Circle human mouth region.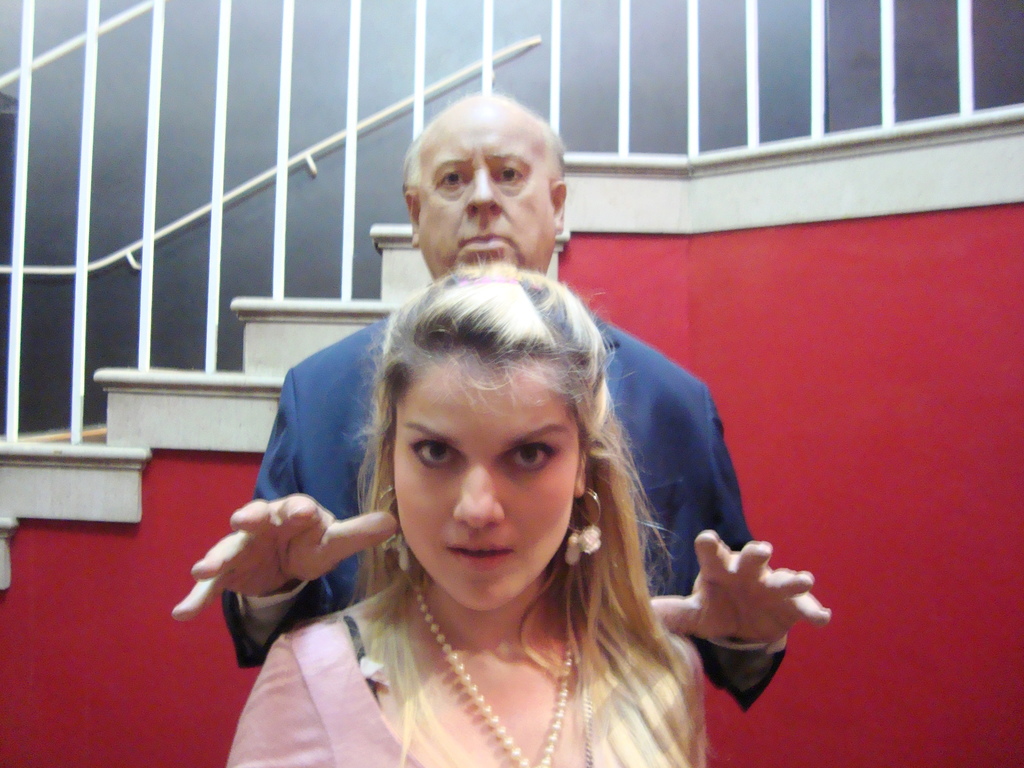
Region: <bbox>454, 230, 509, 254</bbox>.
